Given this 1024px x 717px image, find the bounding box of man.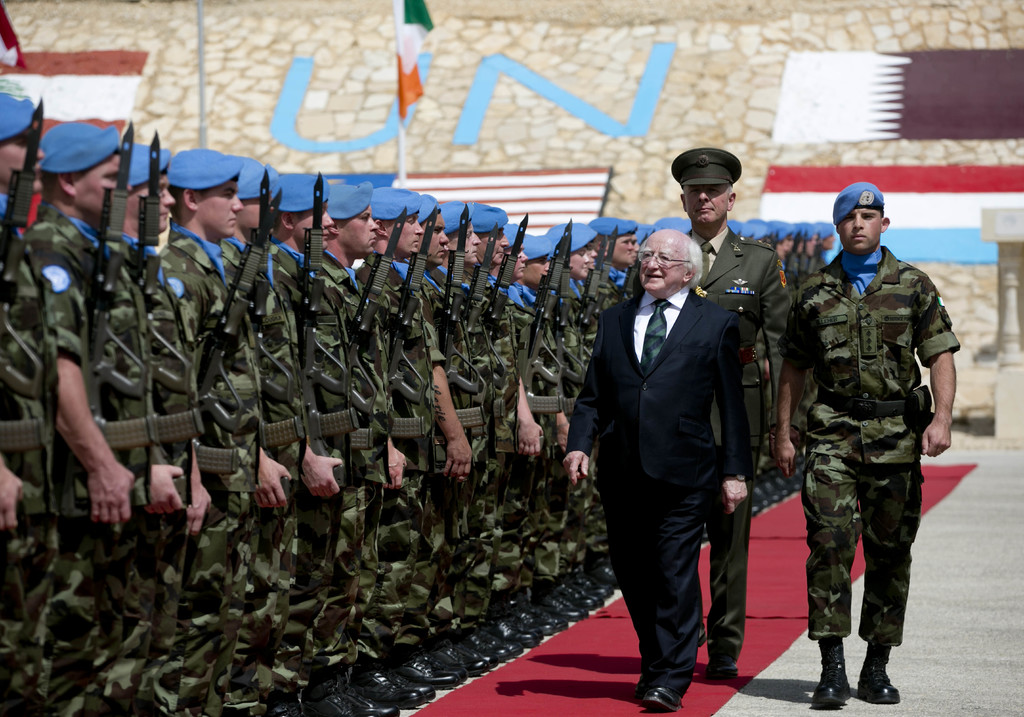
[x1=824, y1=222, x2=829, y2=284].
